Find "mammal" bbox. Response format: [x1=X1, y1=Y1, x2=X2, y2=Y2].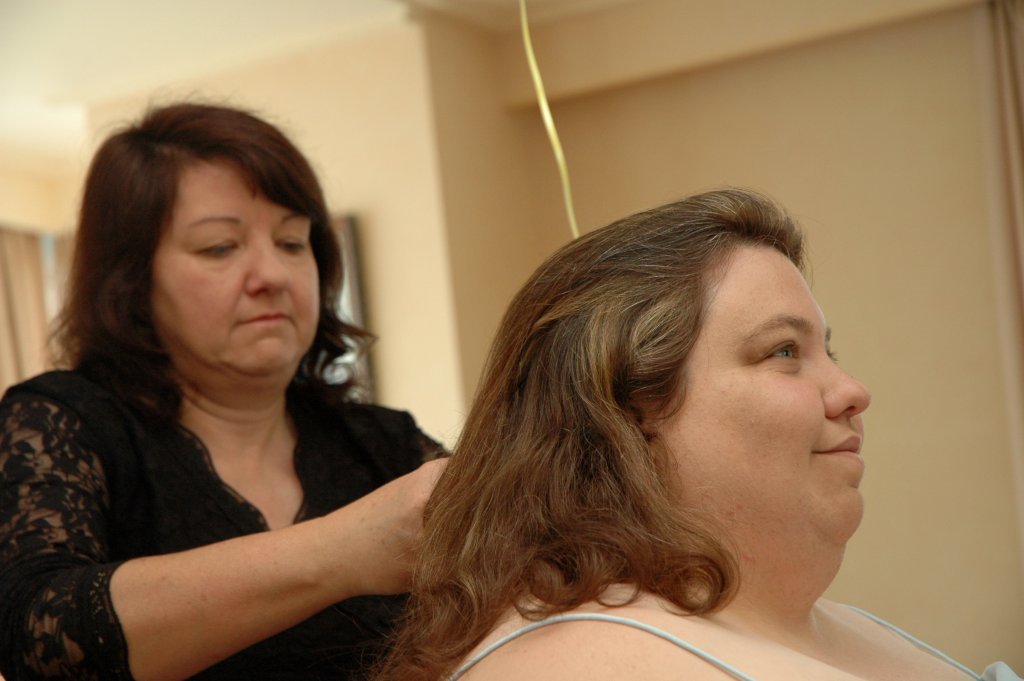
[x1=0, y1=77, x2=456, y2=680].
